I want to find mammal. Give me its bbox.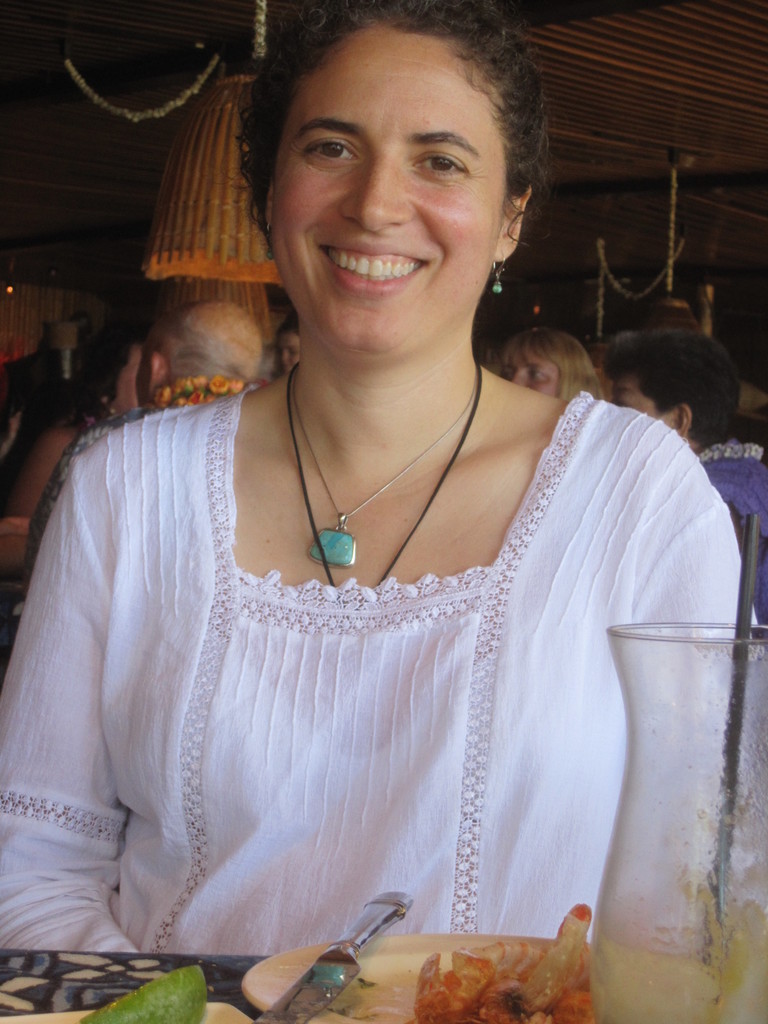
x1=0 y1=0 x2=765 y2=958.
